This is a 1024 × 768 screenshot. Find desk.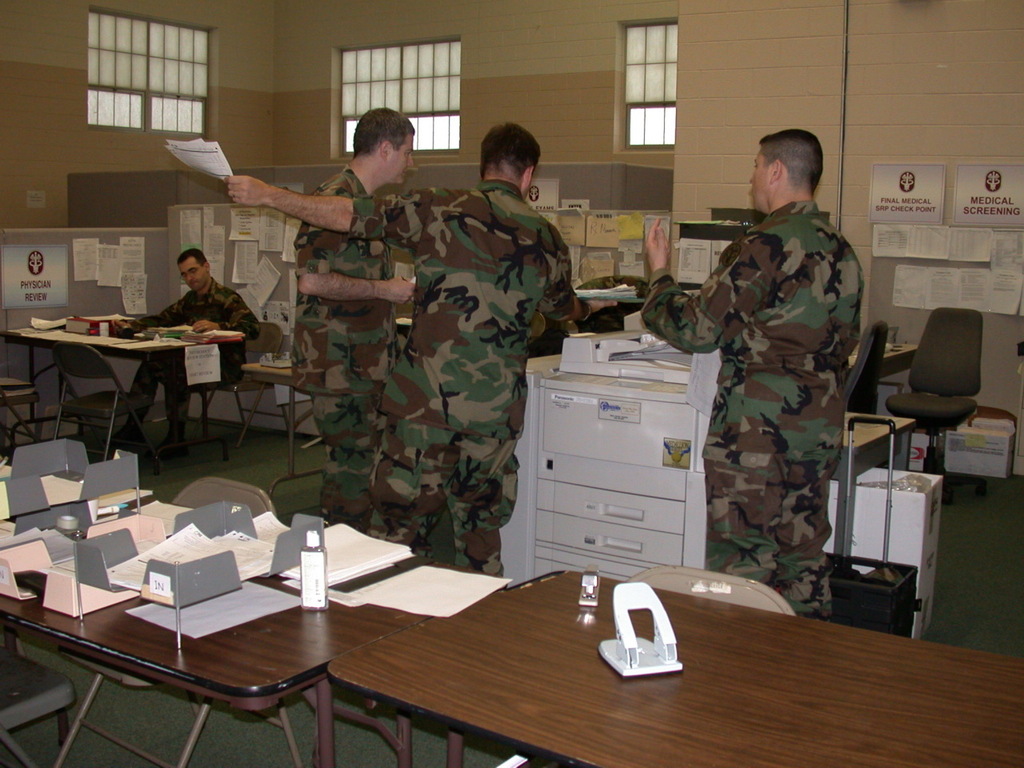
Bounding box: BBox(41, 398, 904, 762).
